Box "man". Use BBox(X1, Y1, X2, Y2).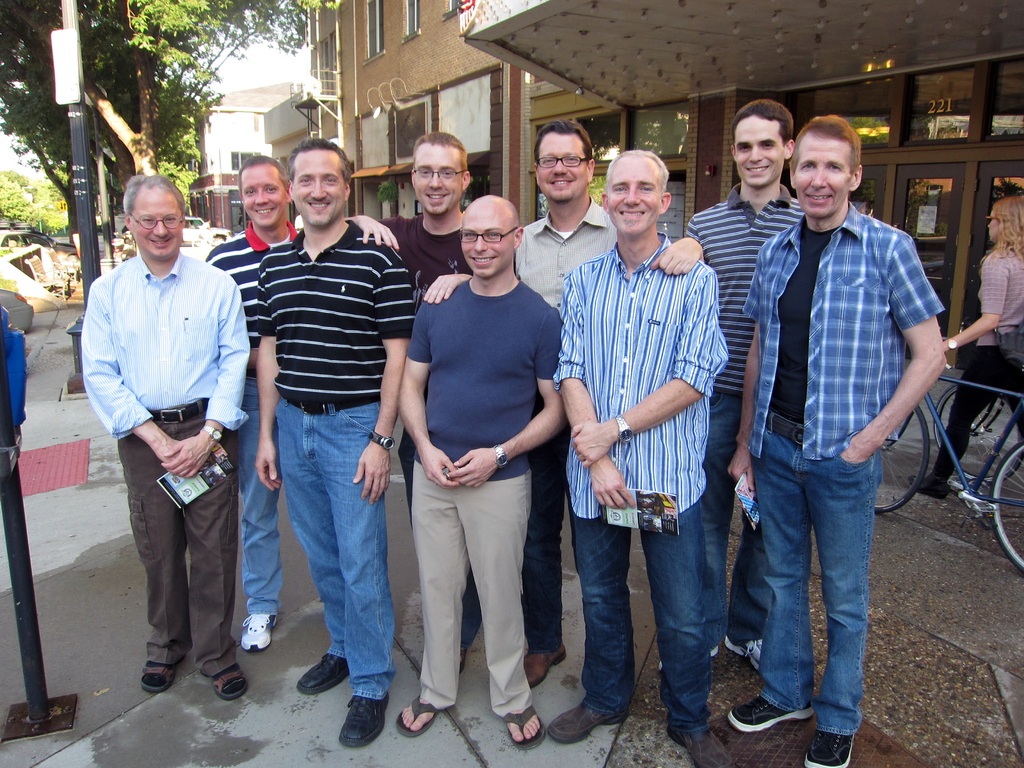
BBox(83, 171, 255, 705).
